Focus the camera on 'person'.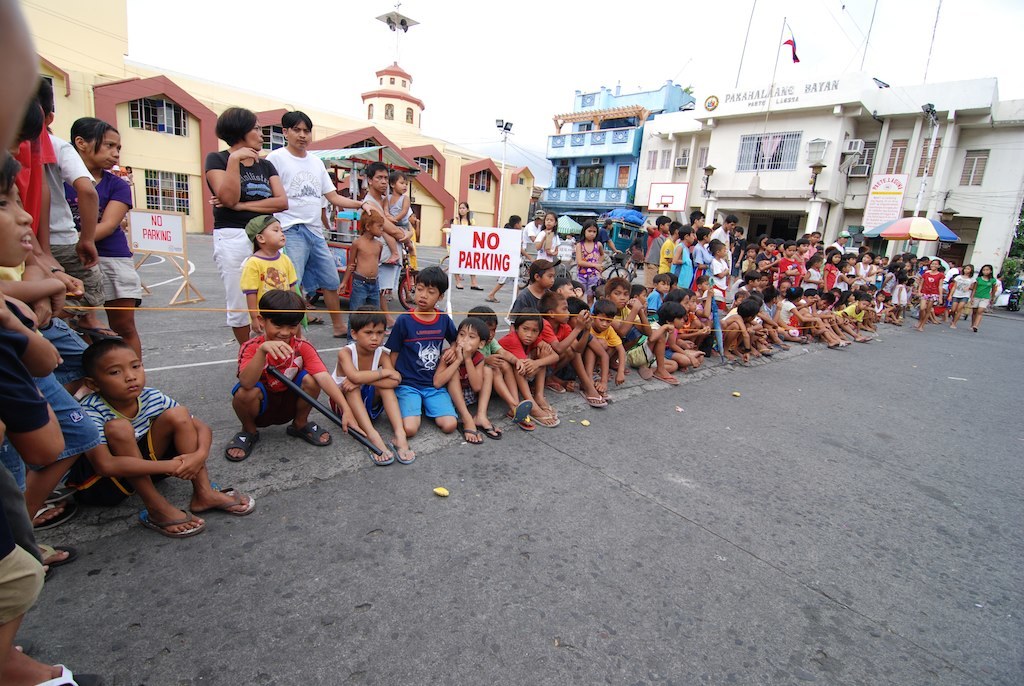
Focus region: bbox=[333, 209, 392, 343].
